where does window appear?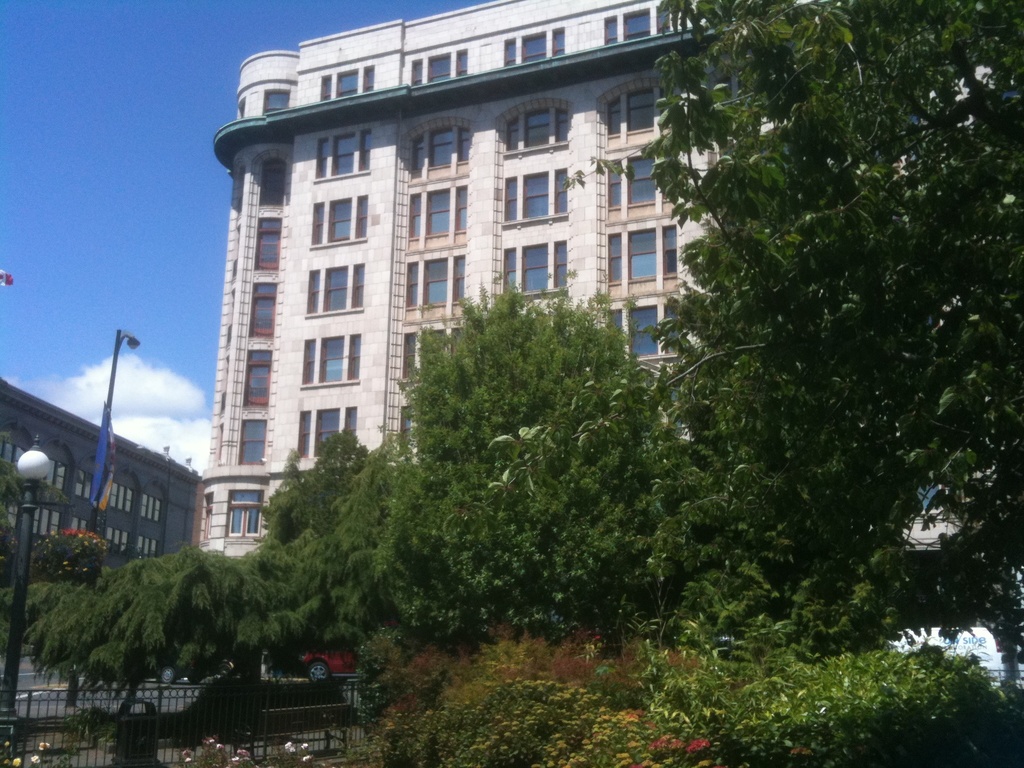
Appears at (left=505, top=120, right=517, bottom=153).
